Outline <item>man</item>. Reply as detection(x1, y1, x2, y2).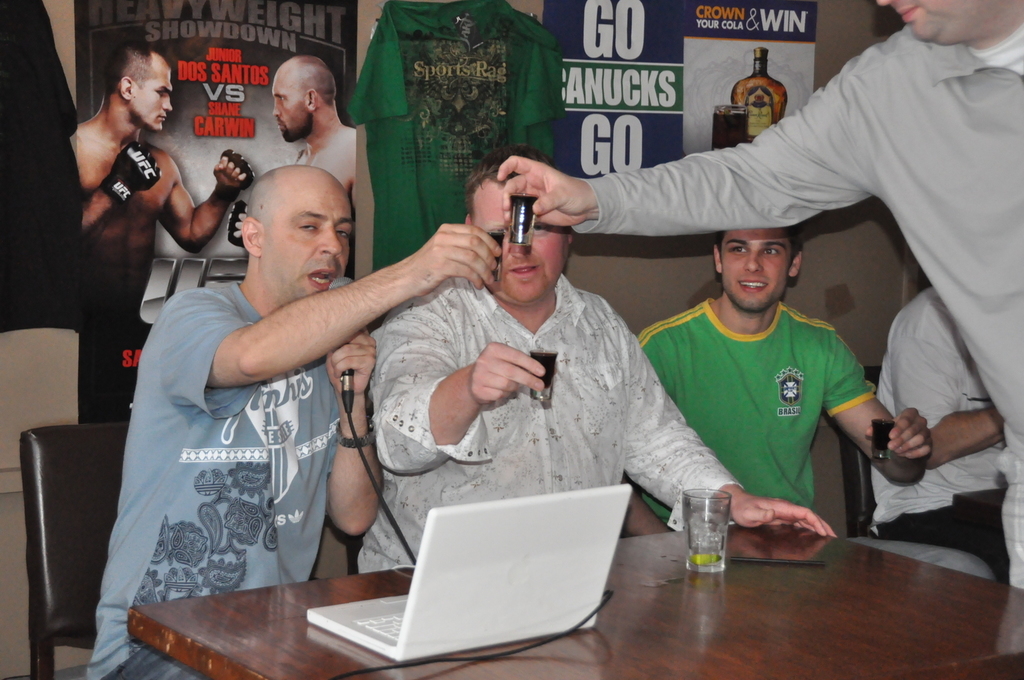
detection(227, 55, 357, 245).
